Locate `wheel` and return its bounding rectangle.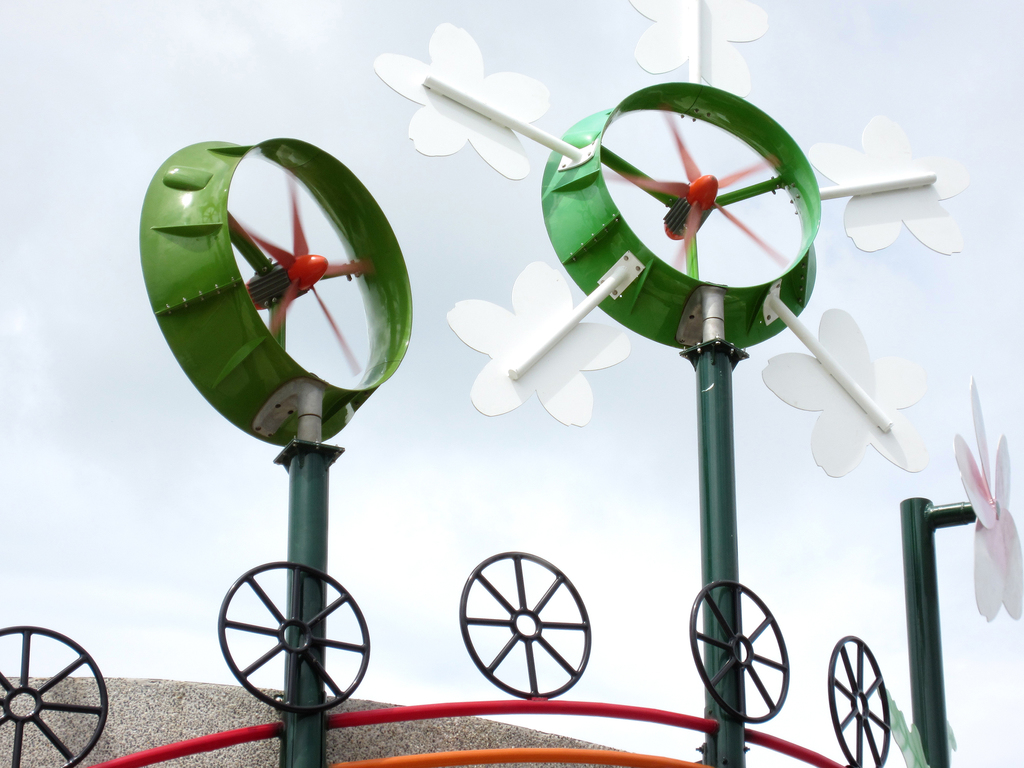
[0, 616, 112, 767].
